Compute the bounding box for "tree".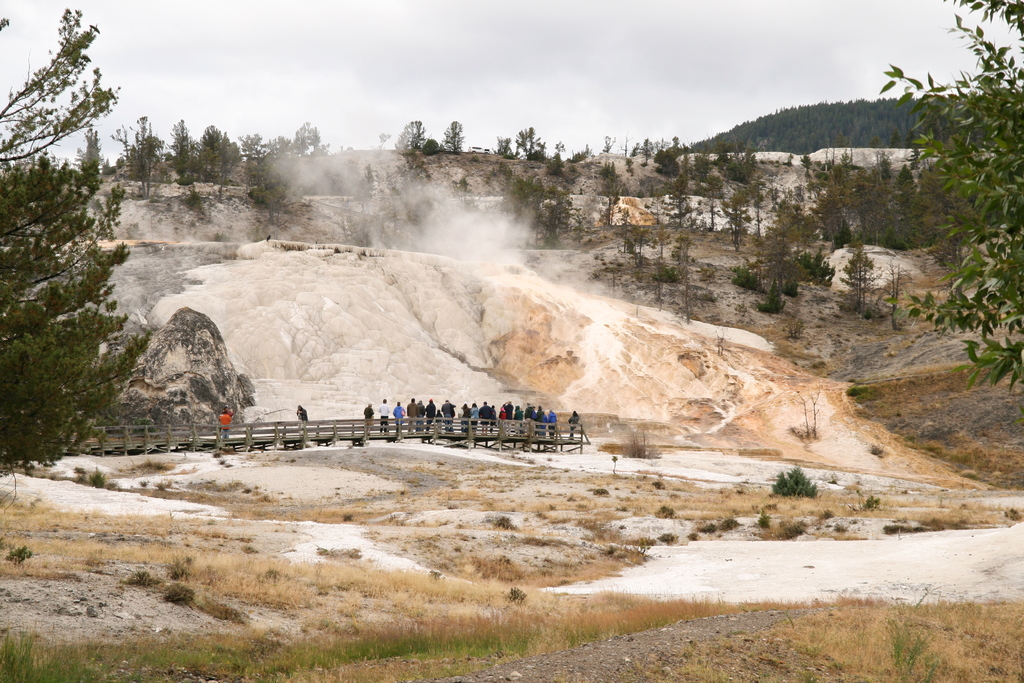
bbox(249, 131, 292, 162).
